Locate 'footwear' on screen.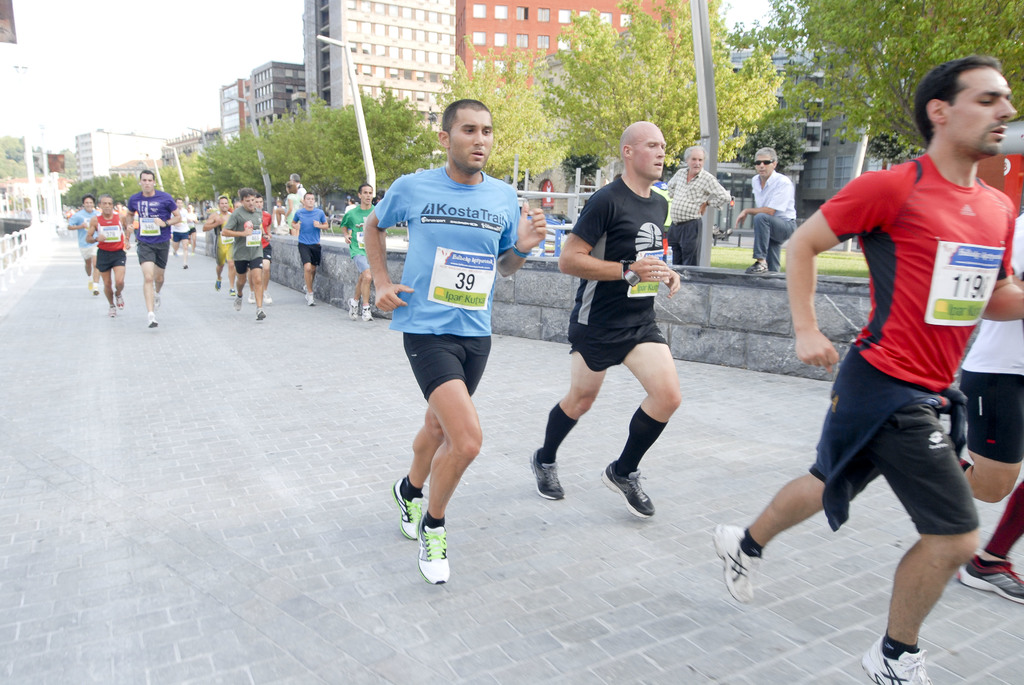
On screen at (x1=264, y1=290, x2=270, y2=301).
